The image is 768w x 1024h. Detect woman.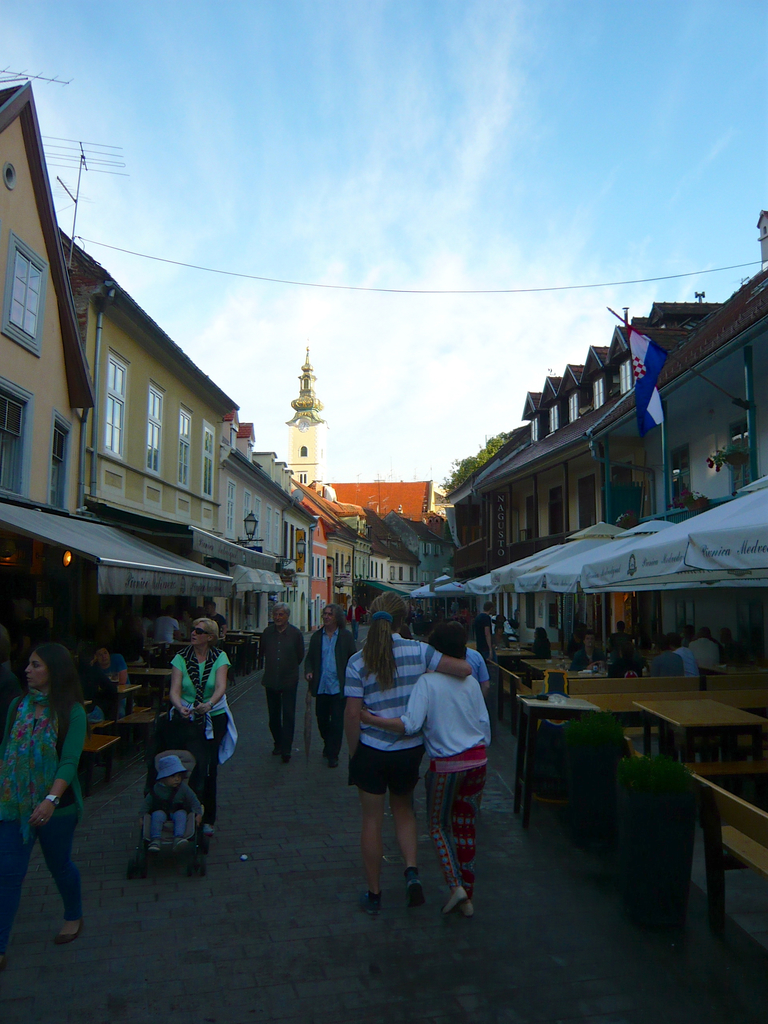
Detection: bbox=(163, 611, 229, 842).
